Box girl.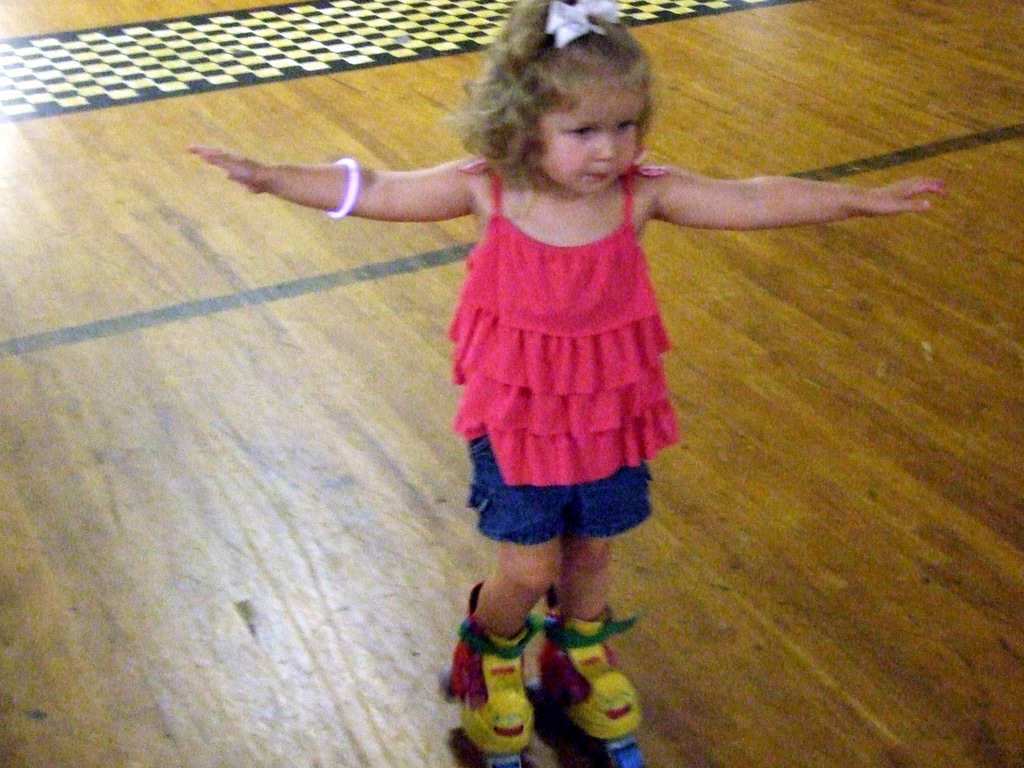
bbox=[191, 0, 949, 767].
